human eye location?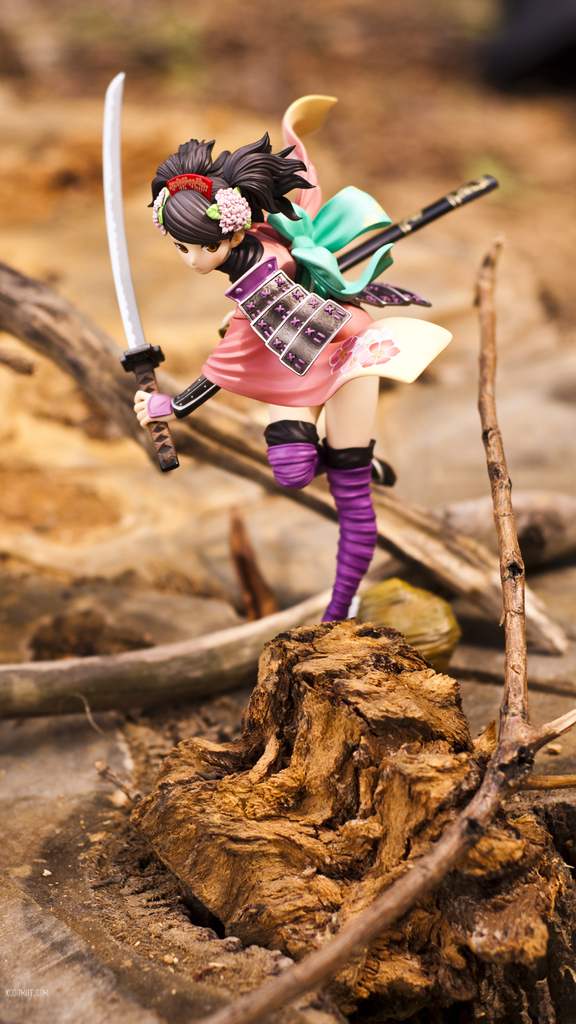
x1=202 y1=239 x2=223 y2=256
